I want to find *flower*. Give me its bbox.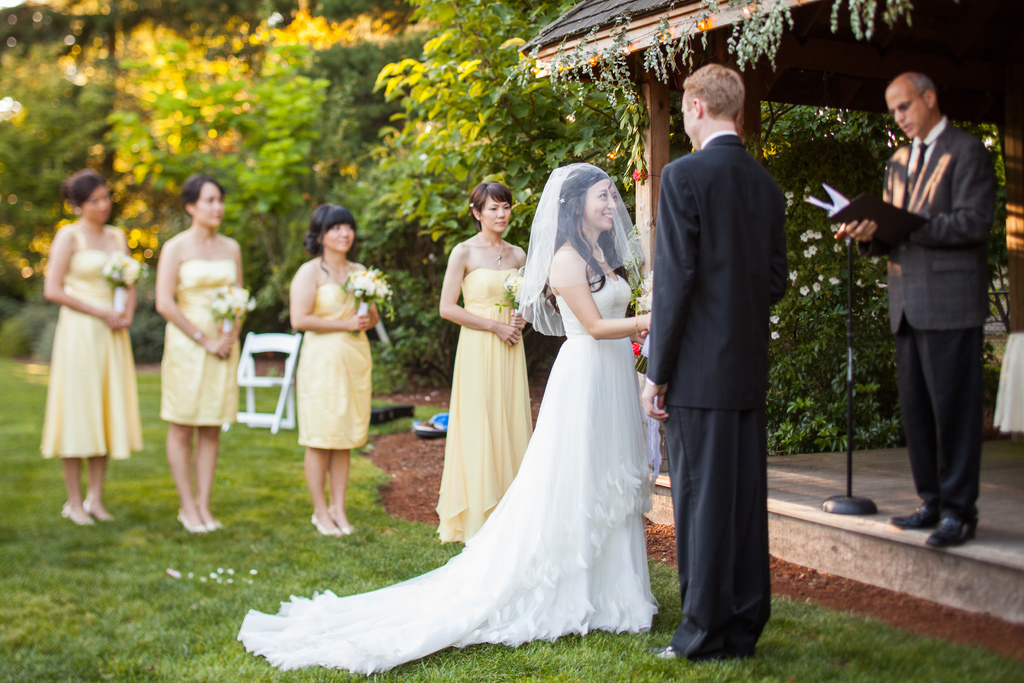
bbox=(814, 281, 820, 294).
